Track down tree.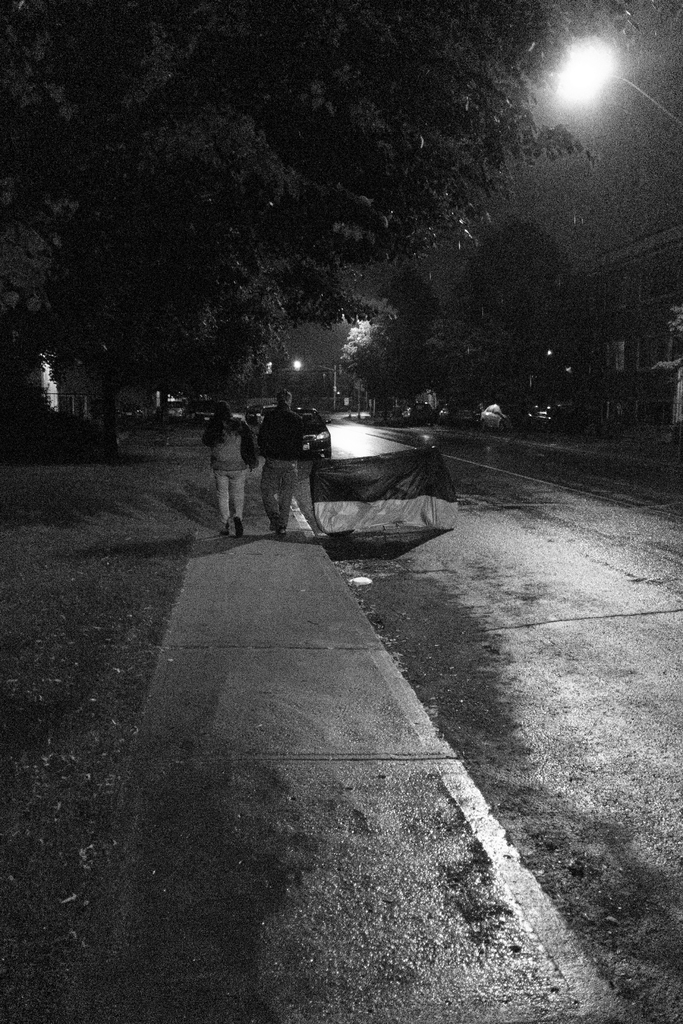
Tracked to <region>150, 305, 302, 428</region>.
